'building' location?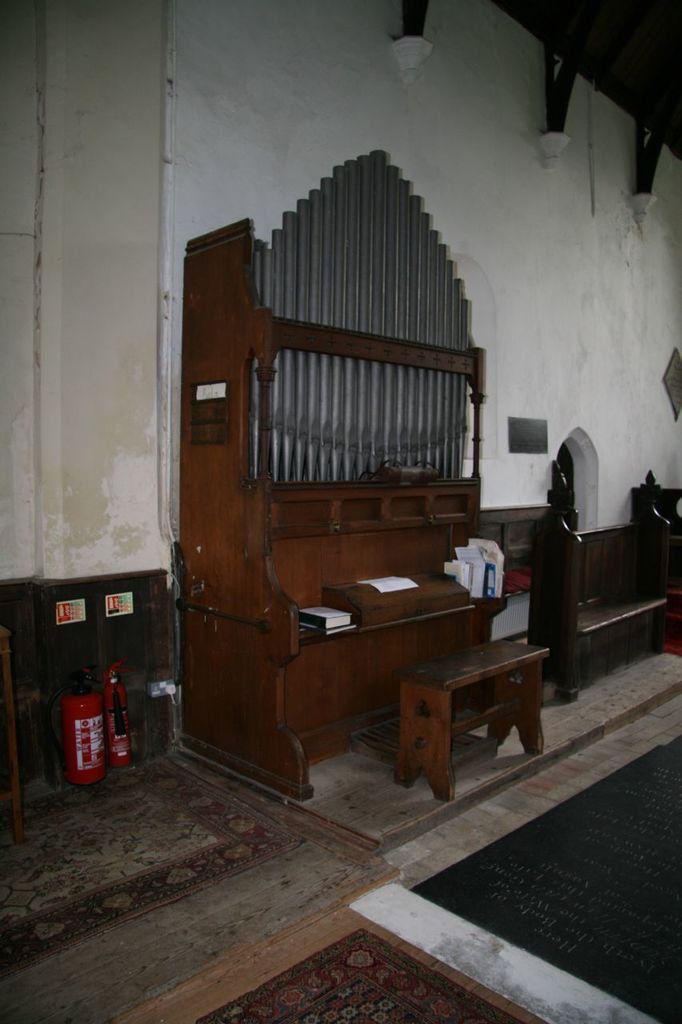
detection(0, 0, 681, 1023)
